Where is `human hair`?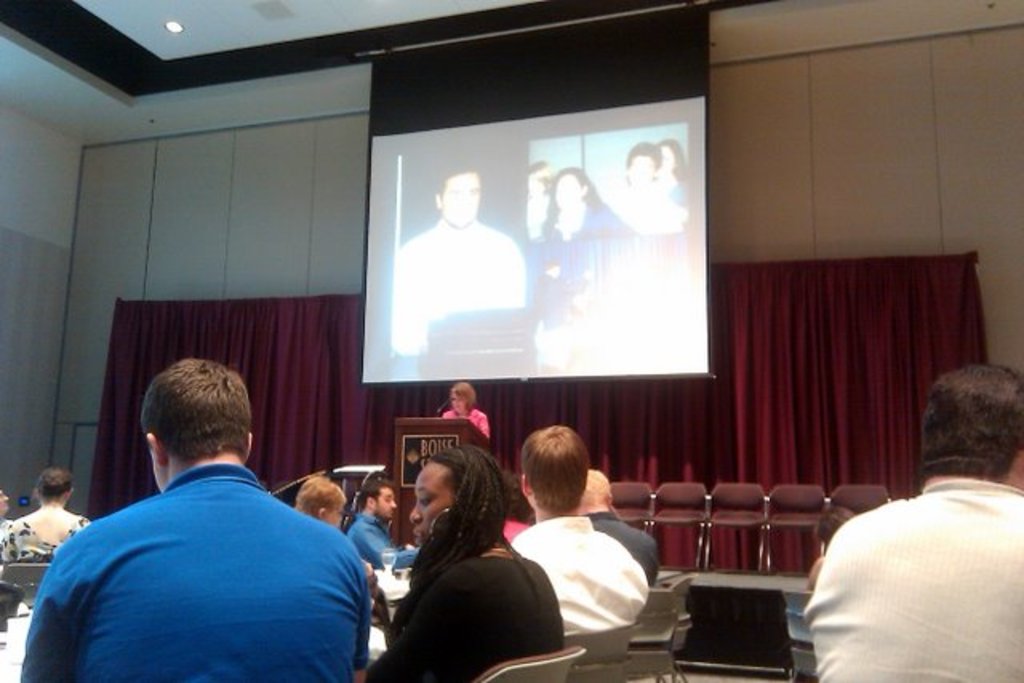
select_region(656, 136, 691, 179).
